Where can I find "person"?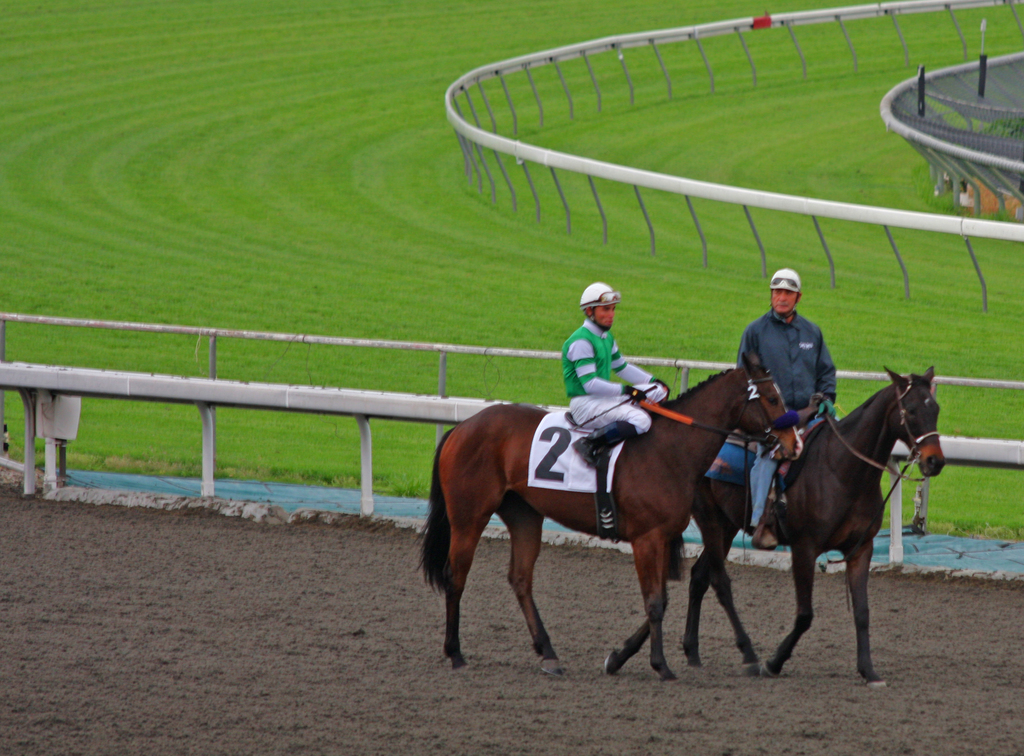
You can find it at (733,273,840,555).
